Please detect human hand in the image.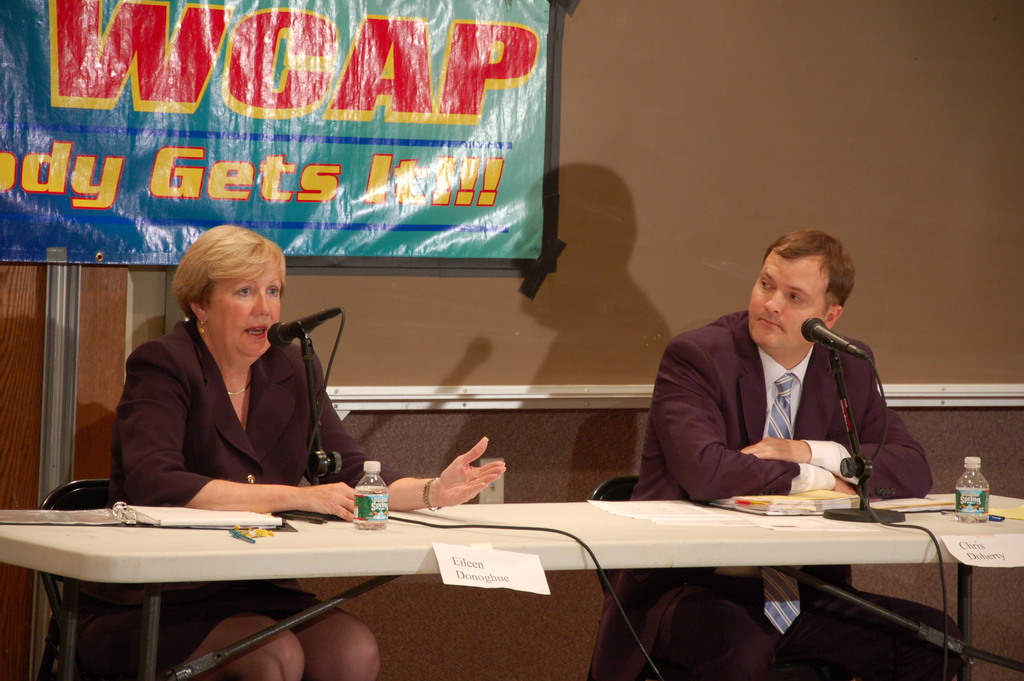
select_region(833, 479, 858, 498).
